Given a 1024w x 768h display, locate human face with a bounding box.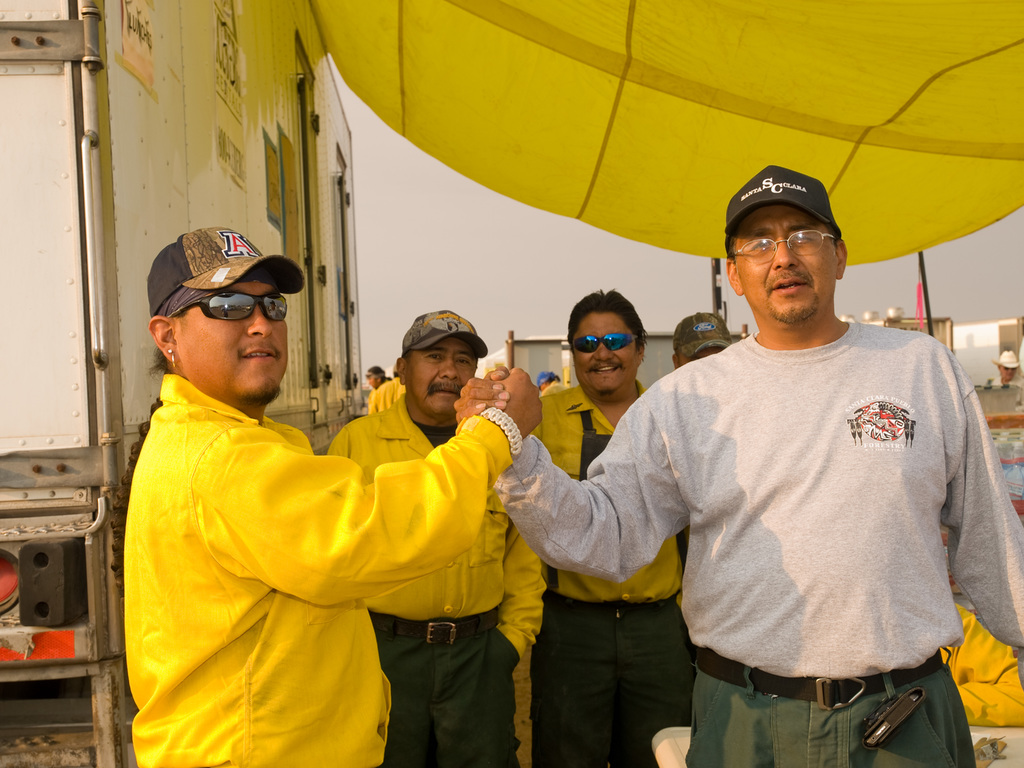
Located: left=406, top=337, right=474, bottom=410.
